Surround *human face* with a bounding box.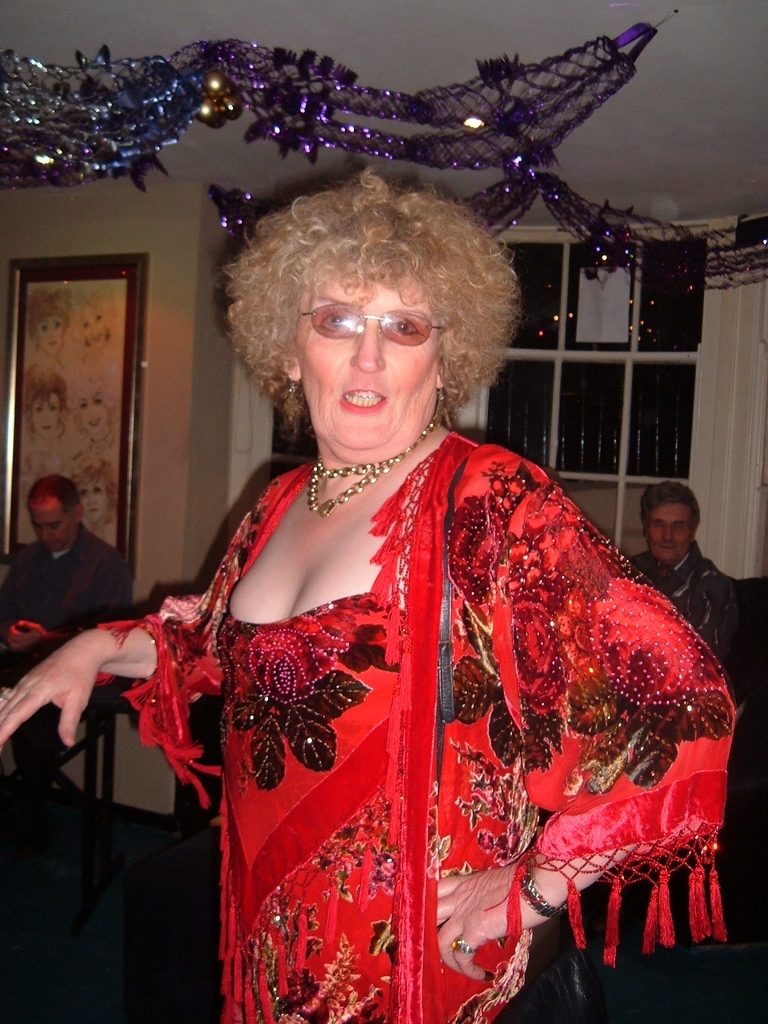
(x1=83, y1=315, x2=106, y2=349).
